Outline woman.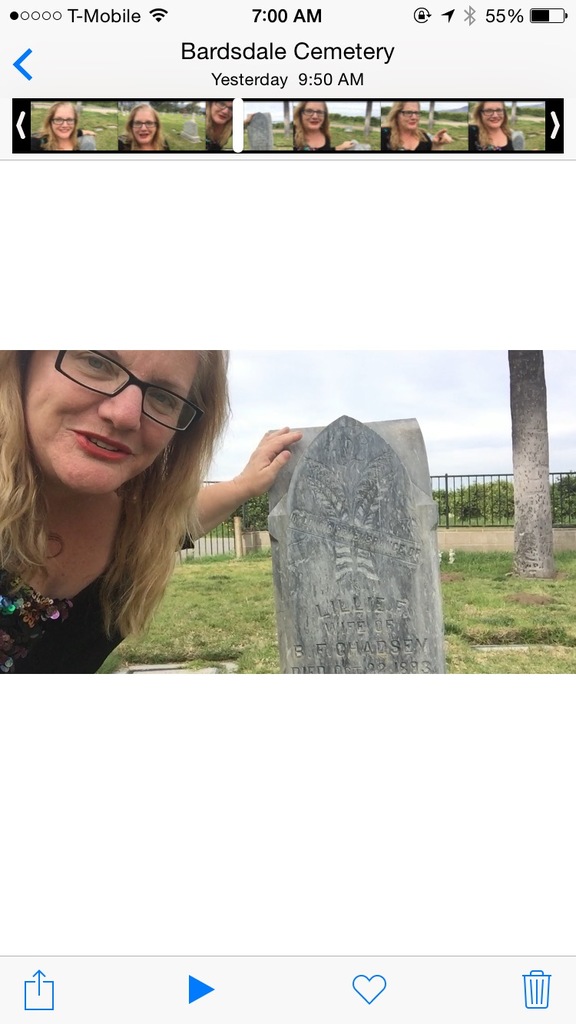
Outline: bbox=(0, 299, 293, 675).
